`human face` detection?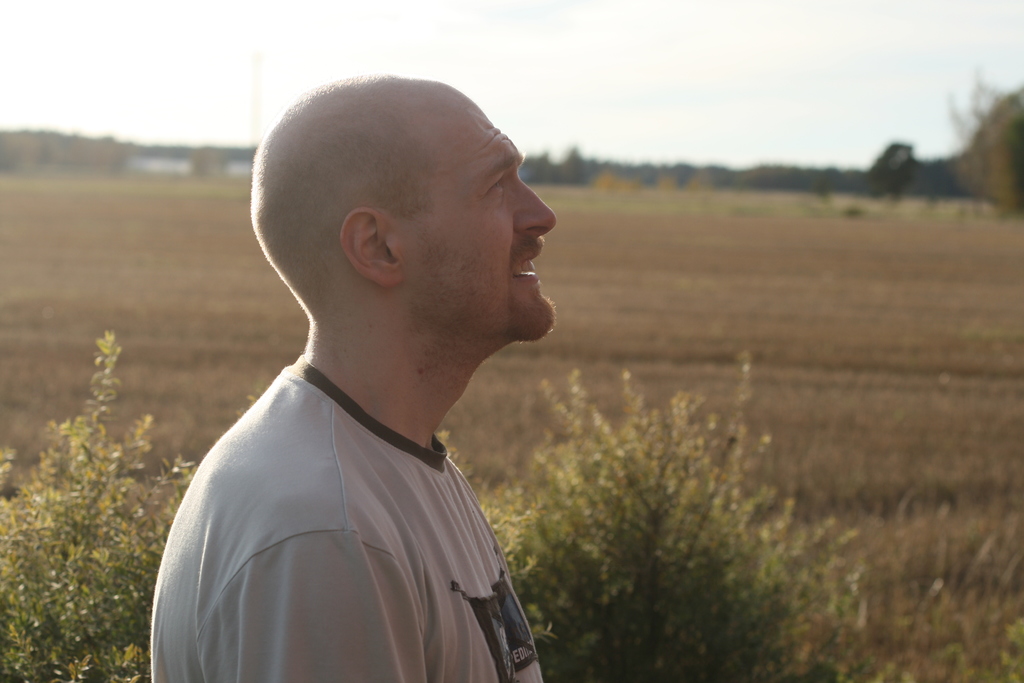
409/108/557/336
